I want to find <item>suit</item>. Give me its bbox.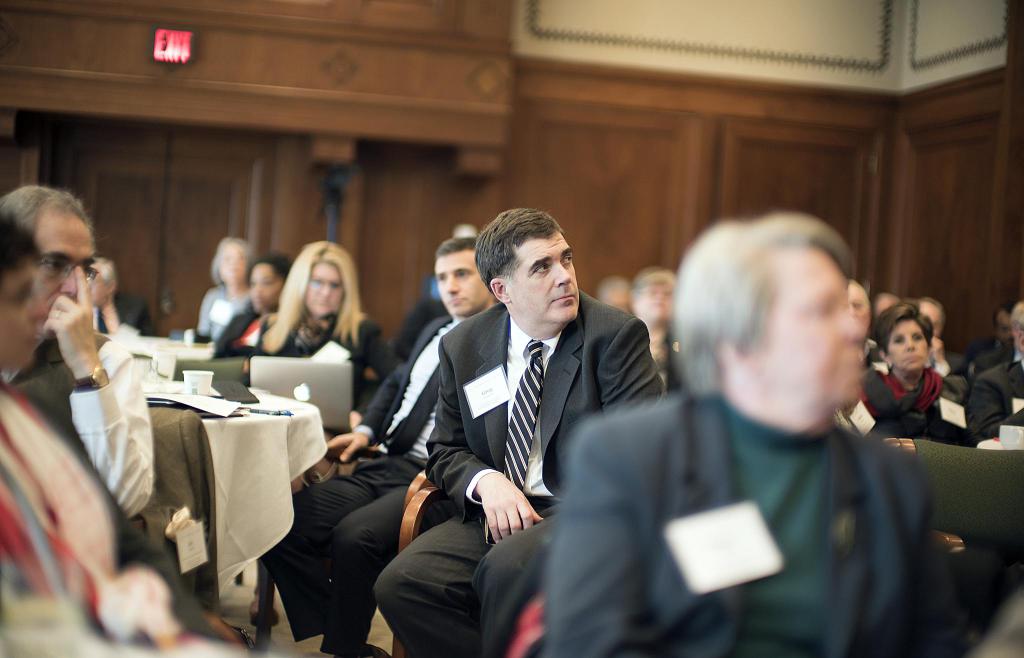
x1=539, y1=384, x2=977, y2=657.
